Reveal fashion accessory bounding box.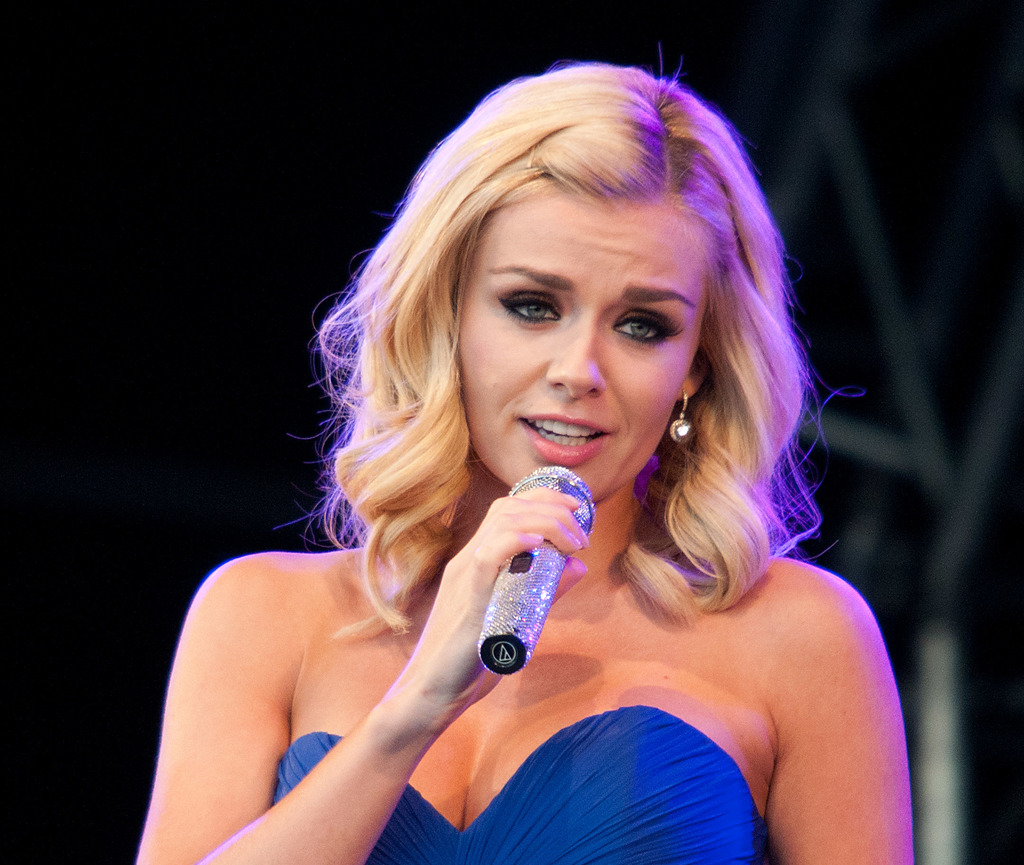
Revealed: [669,396,692,444].
